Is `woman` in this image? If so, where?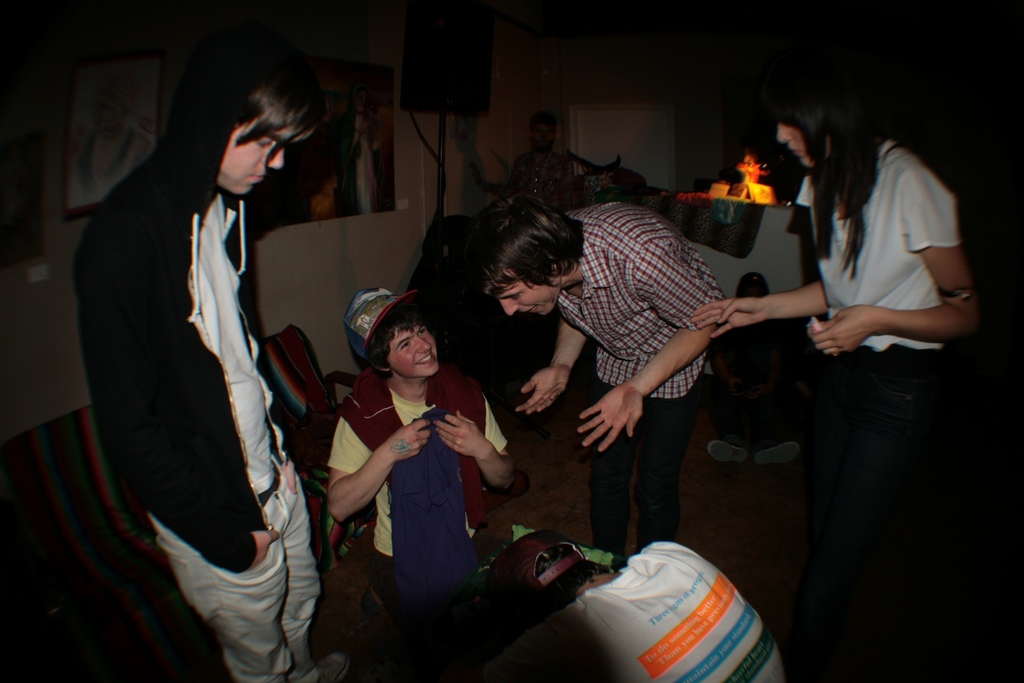
Yes, at region(727, 51, 965, 652).
